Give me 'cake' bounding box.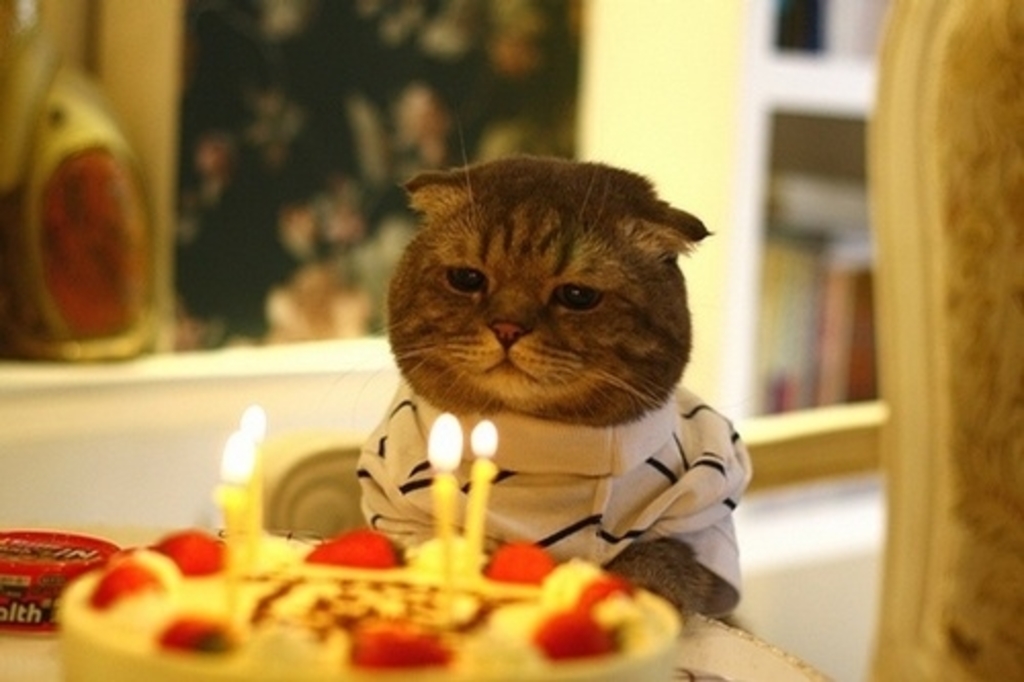
[left=51, top=535, right=682, bottom=680].
